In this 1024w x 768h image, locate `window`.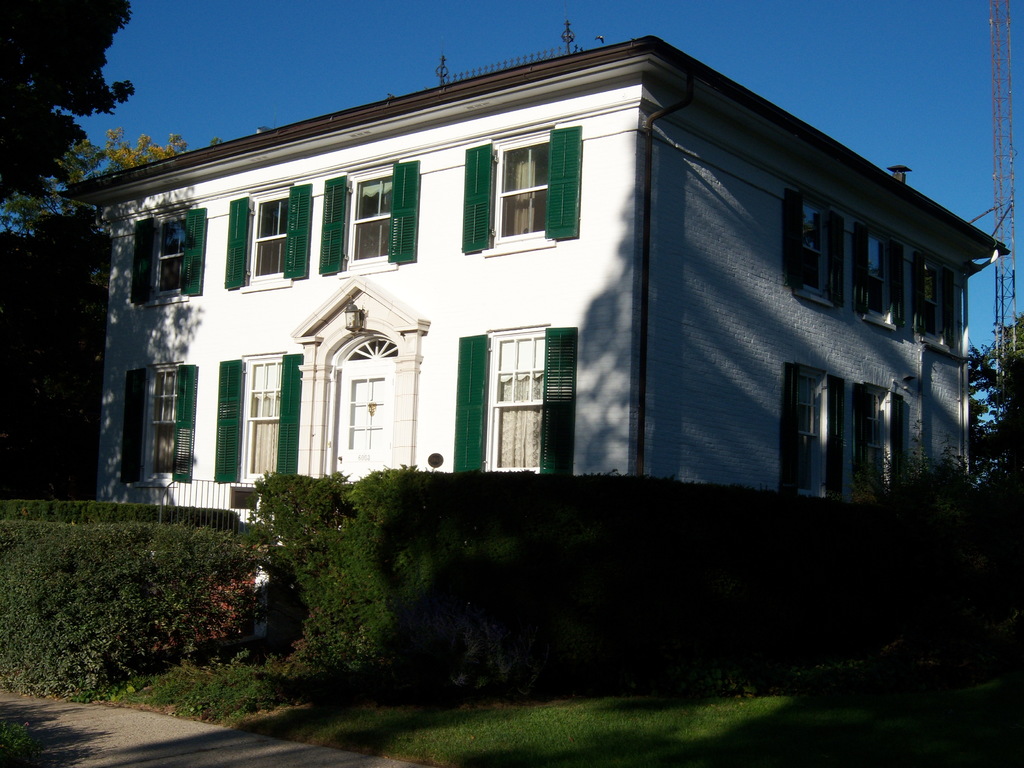
Bounding box: locate(127, 208, 211, 300).
